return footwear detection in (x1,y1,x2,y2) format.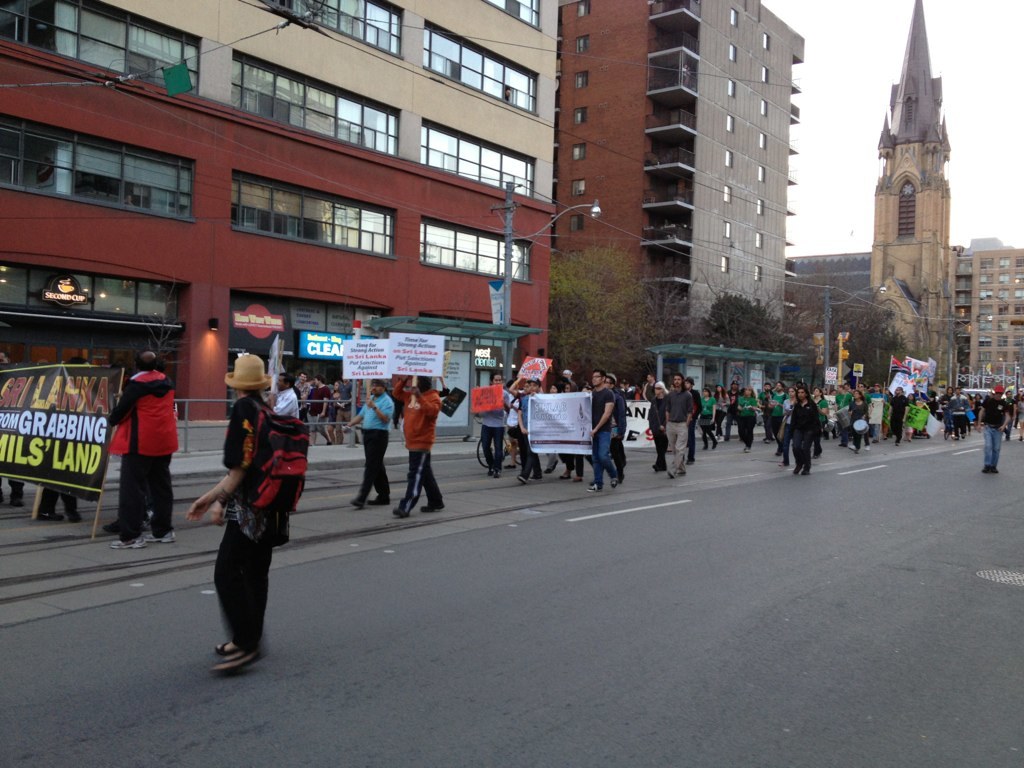
(221,646,238,655).
